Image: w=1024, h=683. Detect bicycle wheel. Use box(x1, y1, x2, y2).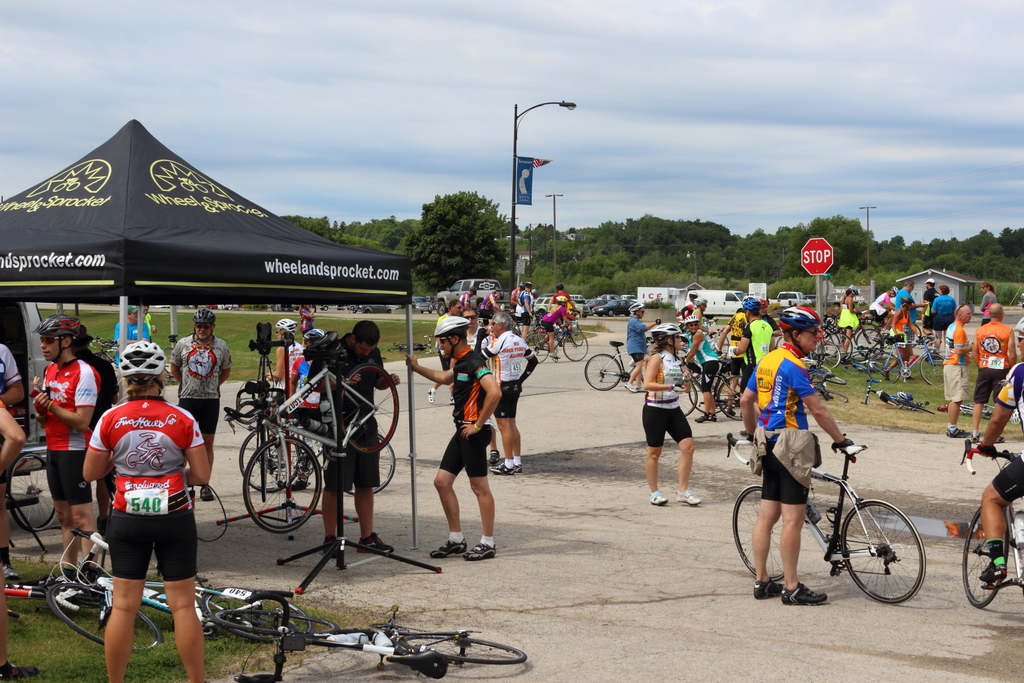
box(236, 428, 304, 497).
